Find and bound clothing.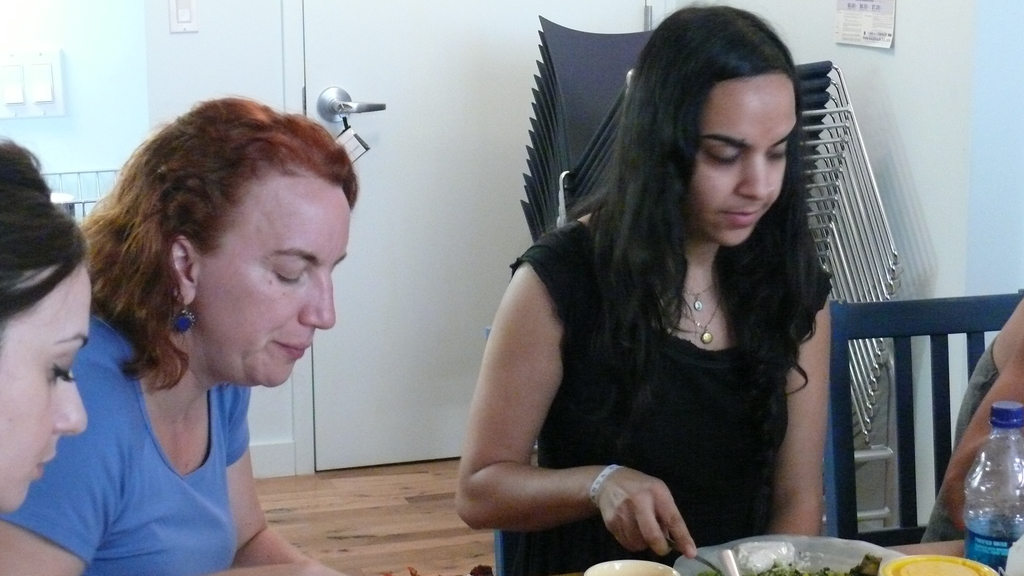
Bound: [x1=924, y1=333, x2=1002, y2=545].
